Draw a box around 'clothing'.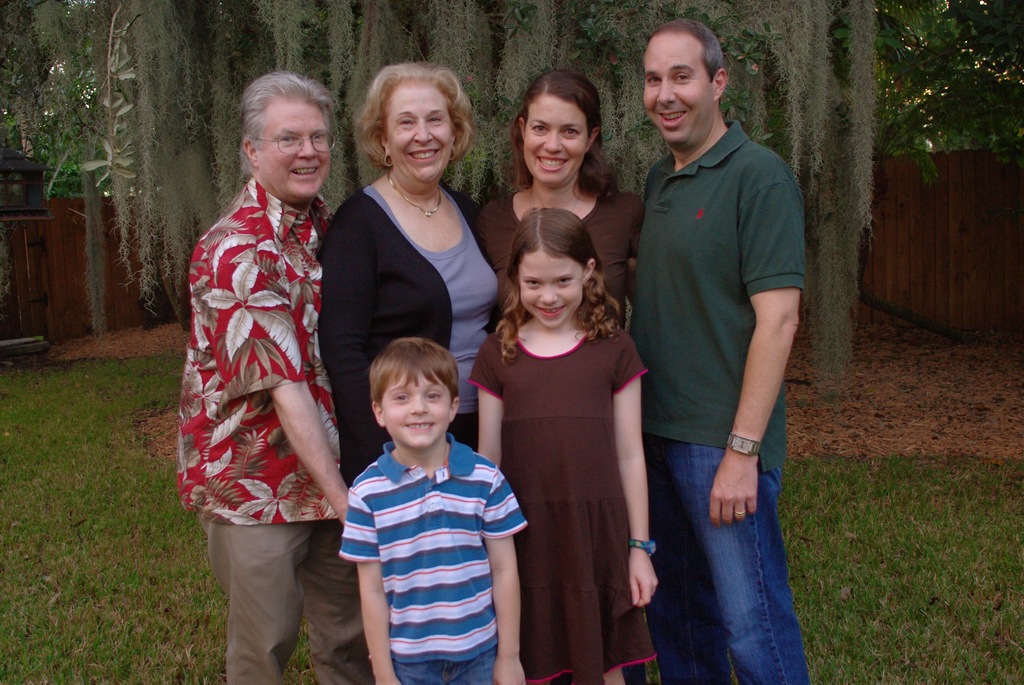
crop(319, 175, 504, 488).
